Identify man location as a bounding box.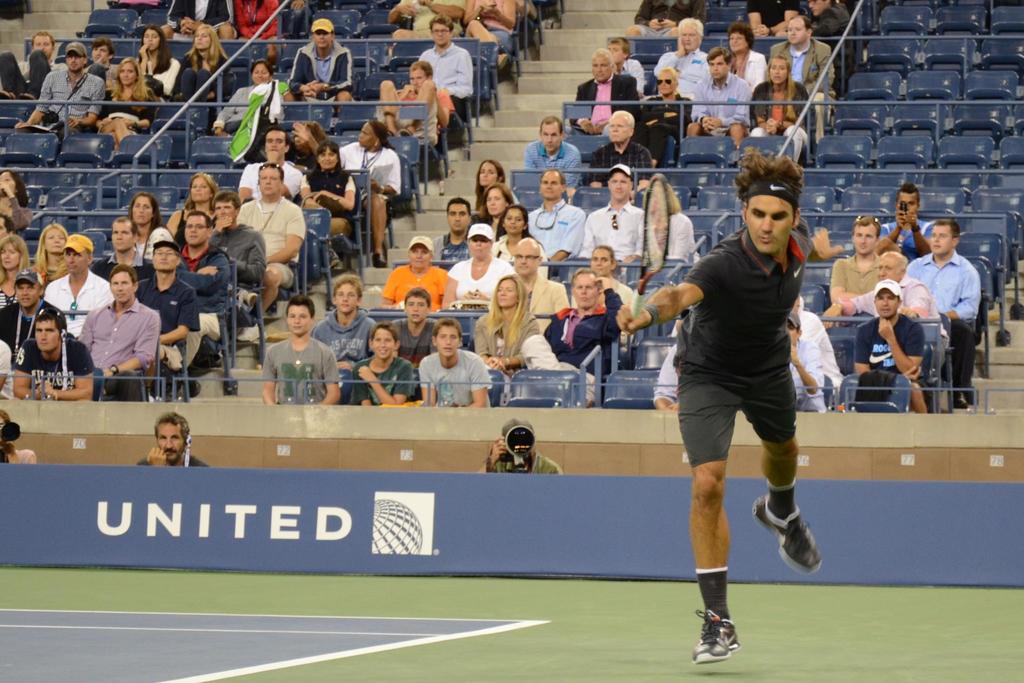
<box>877,184,934,260</box>.
